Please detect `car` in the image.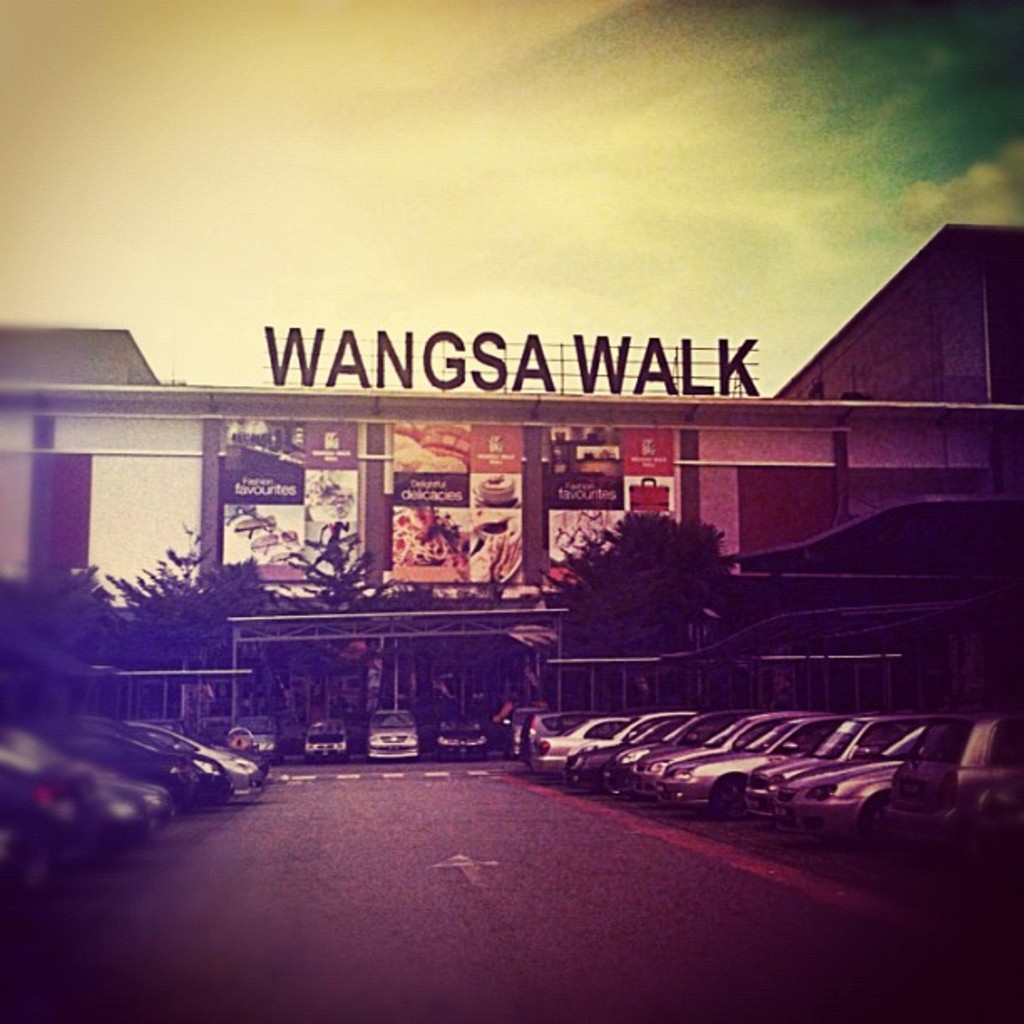
{"left": 360, "top": 704, "right": 428, "bottom": 760}.
